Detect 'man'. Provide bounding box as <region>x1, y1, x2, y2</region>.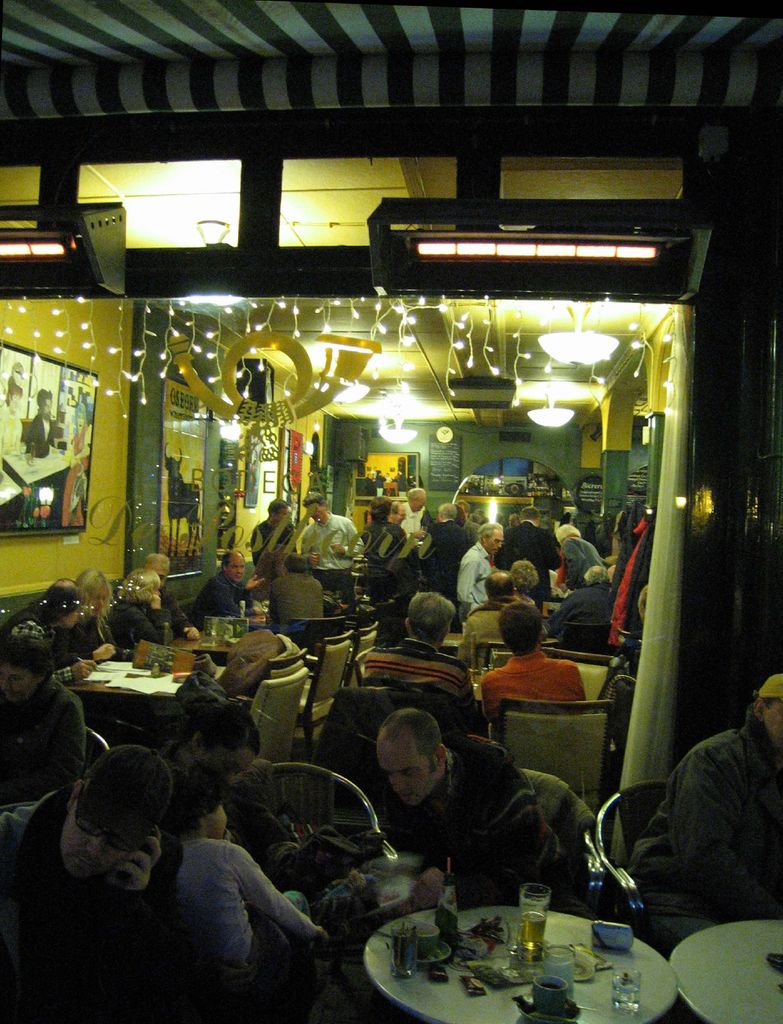
<region>262, 551, 328, 637</region>.
